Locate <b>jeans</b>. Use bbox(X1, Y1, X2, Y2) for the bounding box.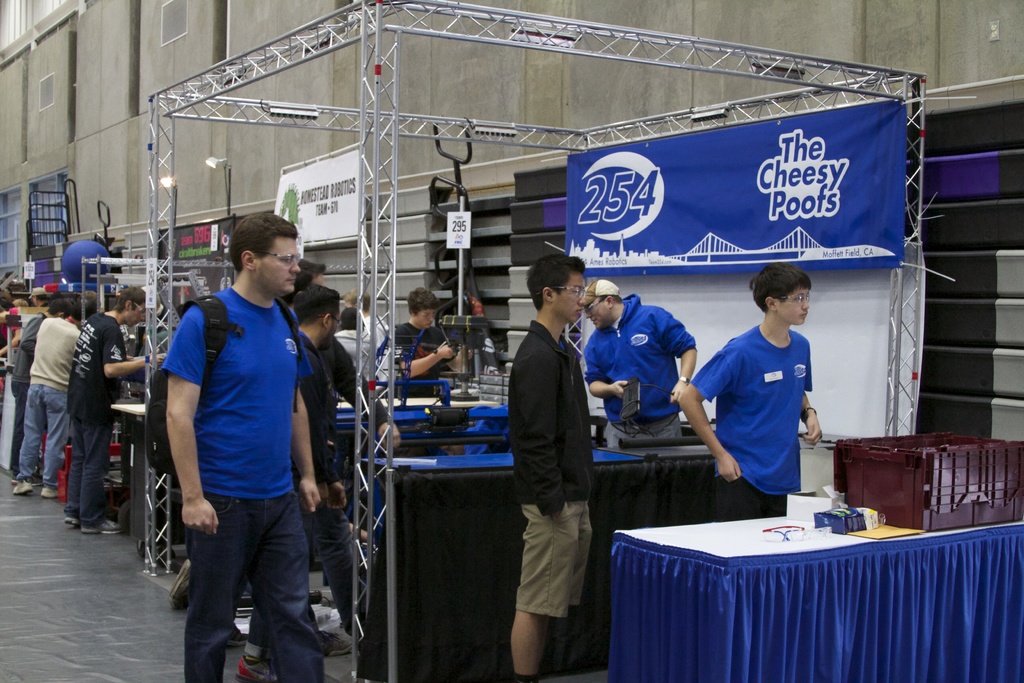
bbox(10, 383, 28, 457).
